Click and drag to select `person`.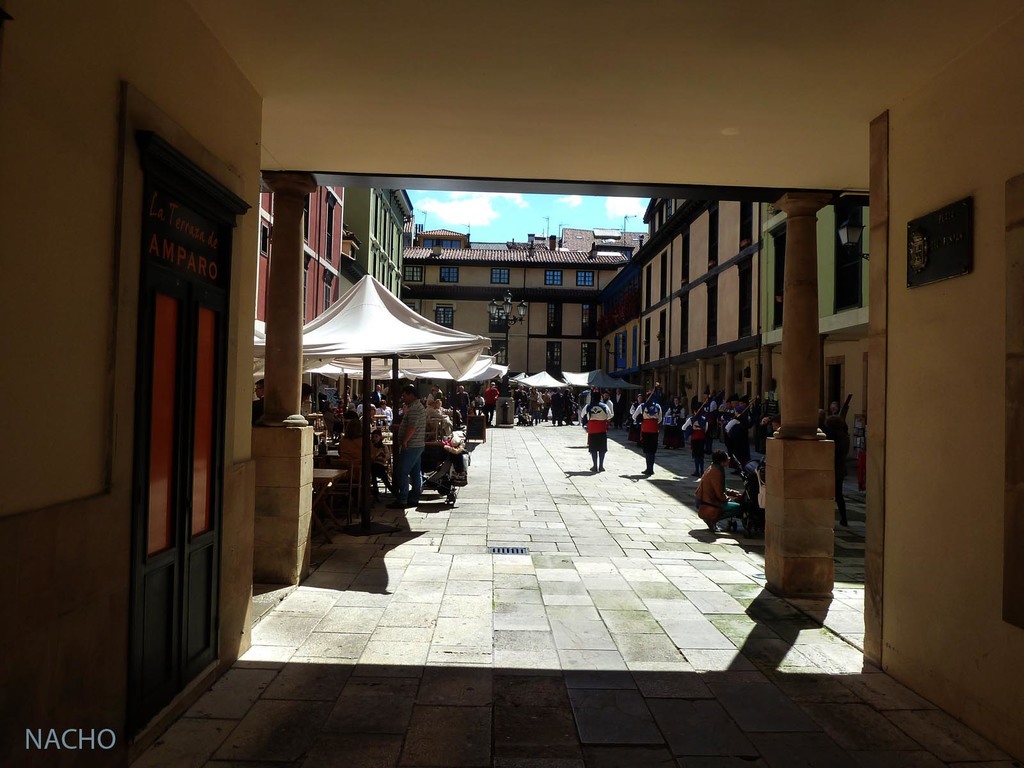
Selection: crop(394, 384, 424, 509).
